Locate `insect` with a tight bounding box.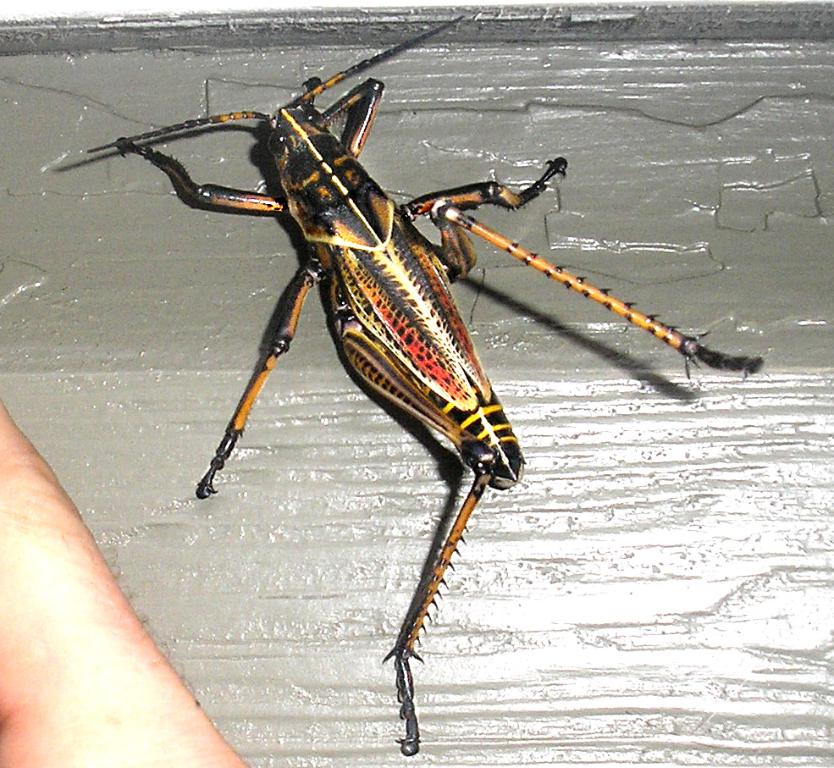
88 20 766 758.
